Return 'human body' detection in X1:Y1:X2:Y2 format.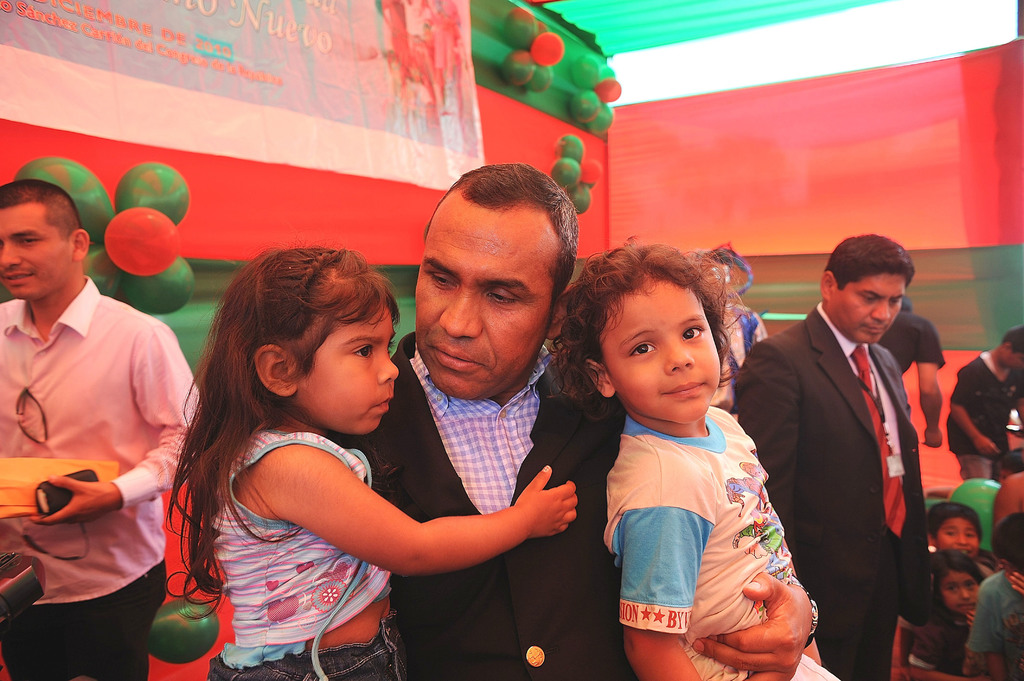
596:403:837:680.
